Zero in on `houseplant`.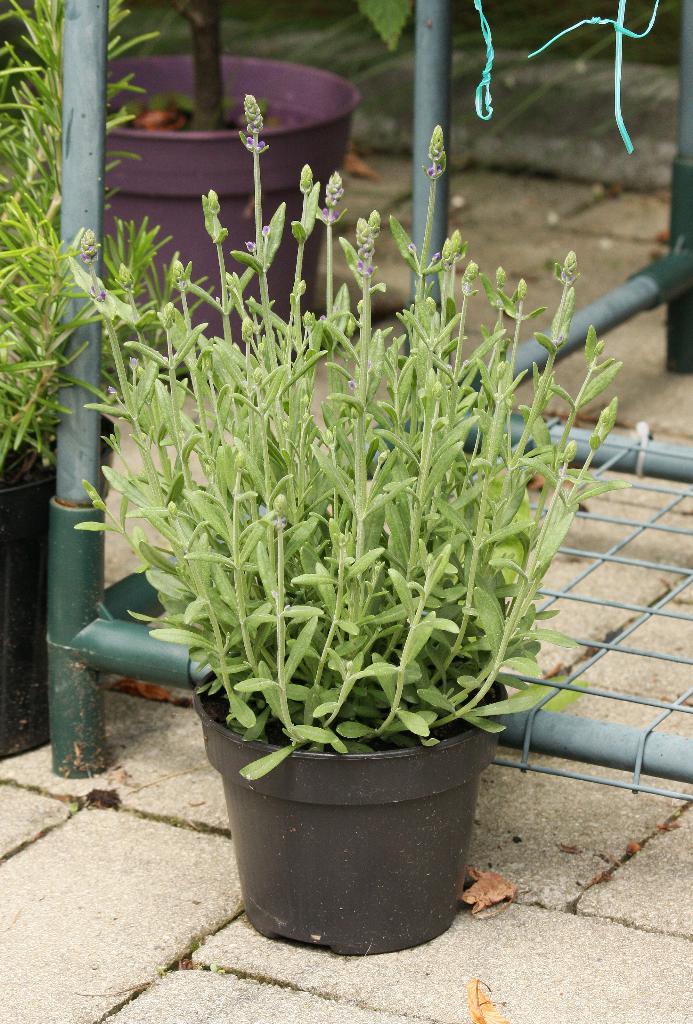
Zeroed in: (67, 190, 597, 897).
